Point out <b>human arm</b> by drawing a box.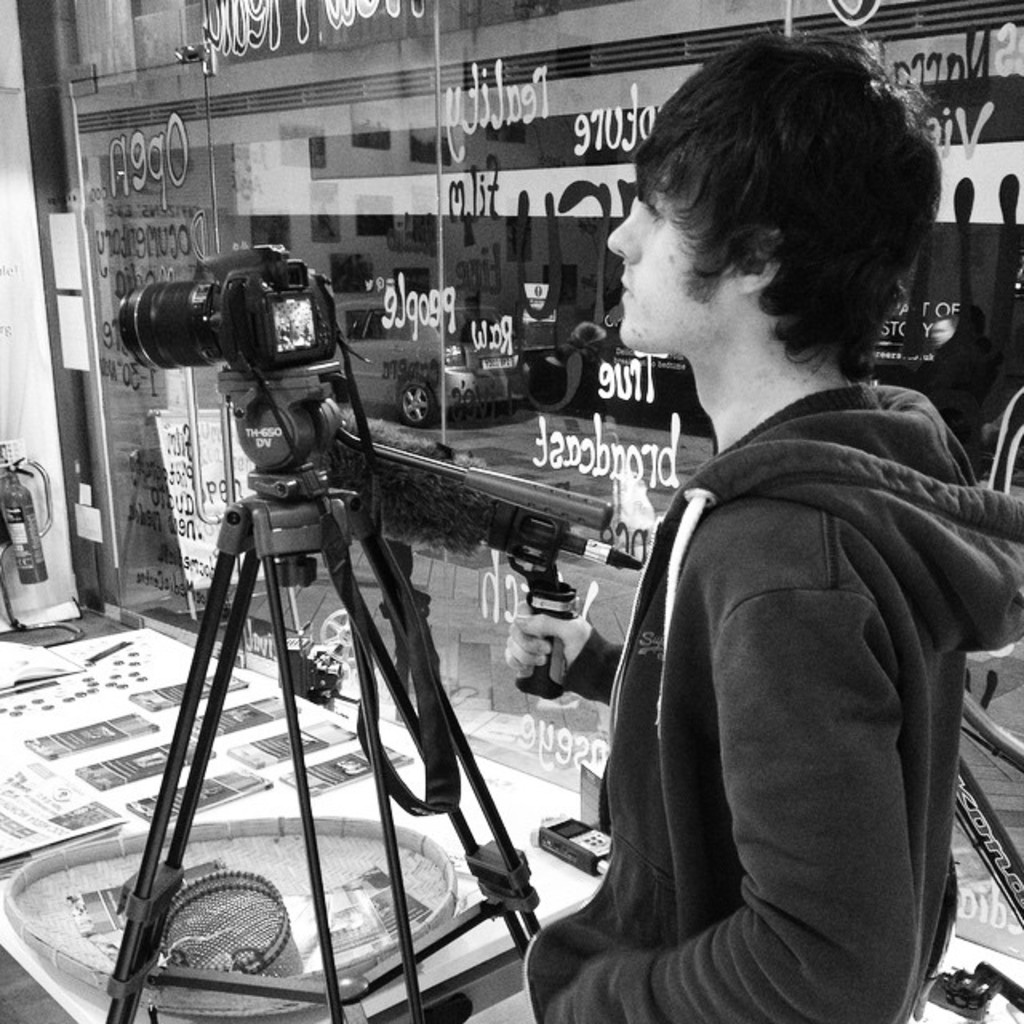
x1=557 y1=470 x2=963 y2=1016.
